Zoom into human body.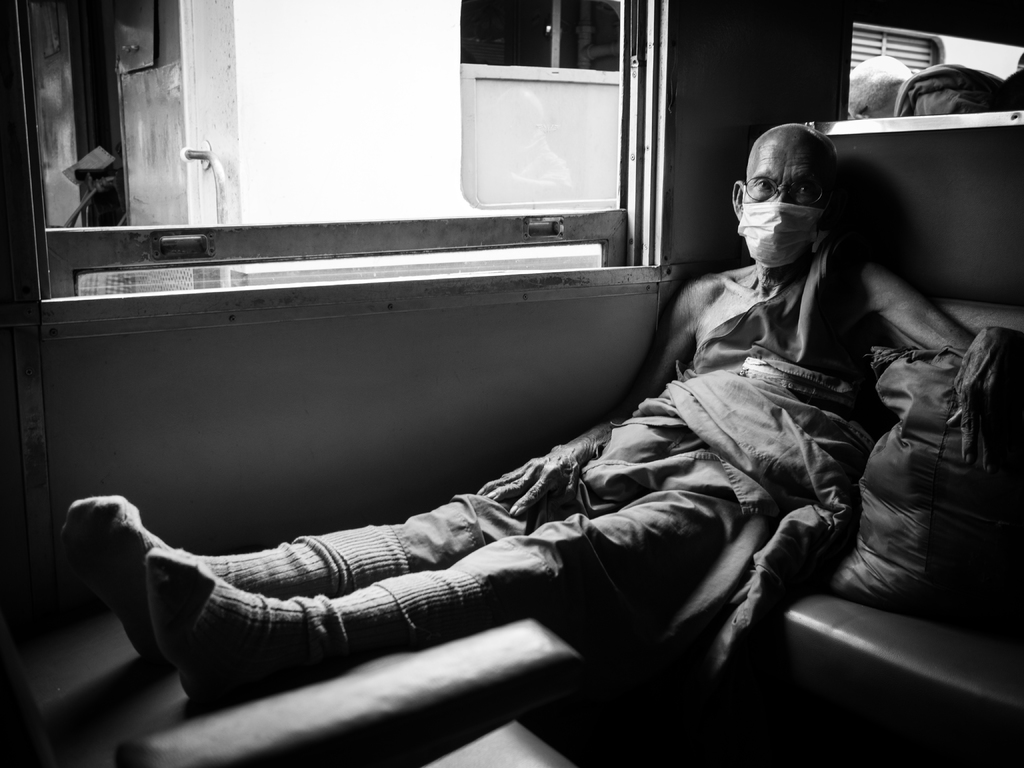
Zoom target: <region>52, 120, 877, 710</region>.
